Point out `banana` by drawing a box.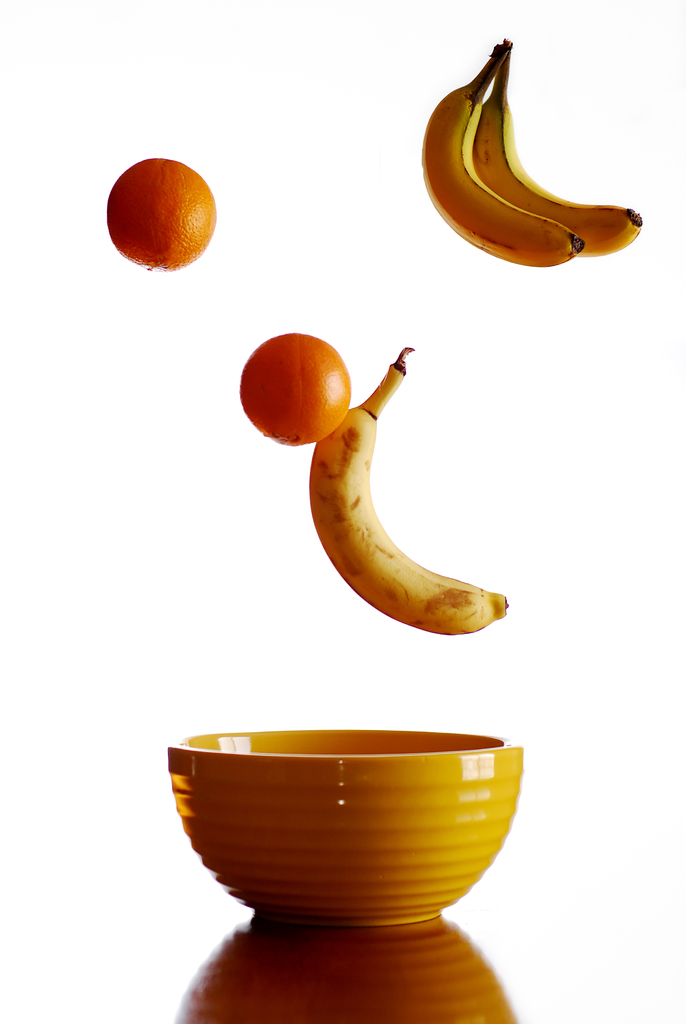
[left=307, top=356, right=510, bottom=641].
